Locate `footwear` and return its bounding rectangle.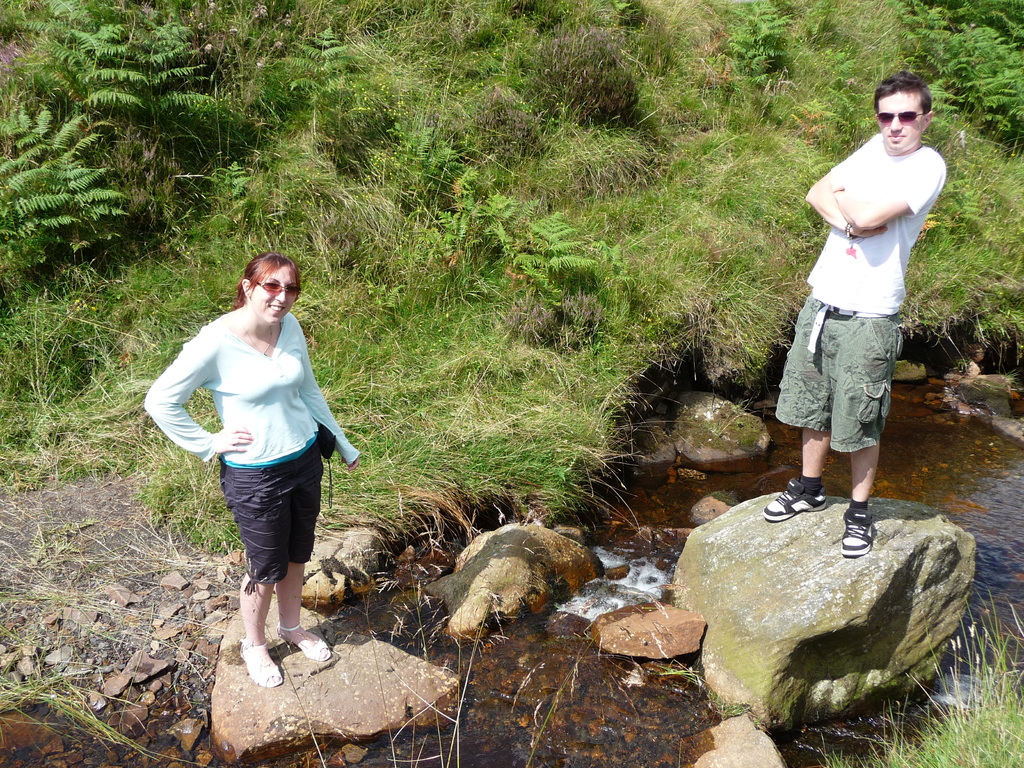
BBox(839, 511, 875, 556).
